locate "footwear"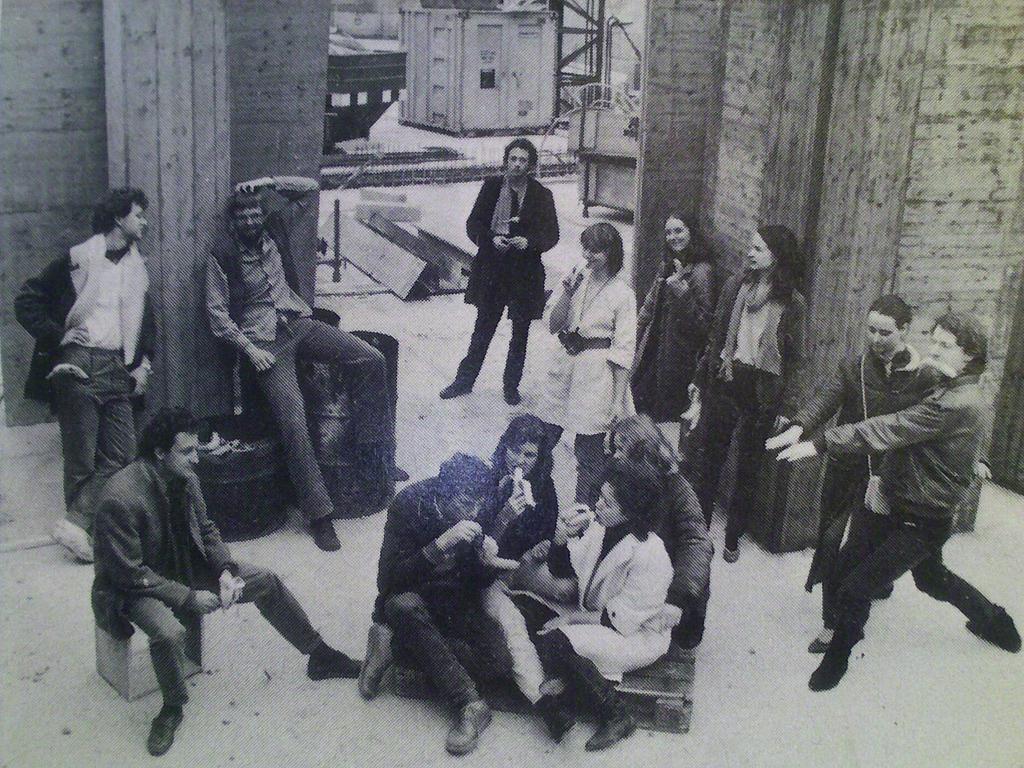
locate(718, 527, 741, 563)
